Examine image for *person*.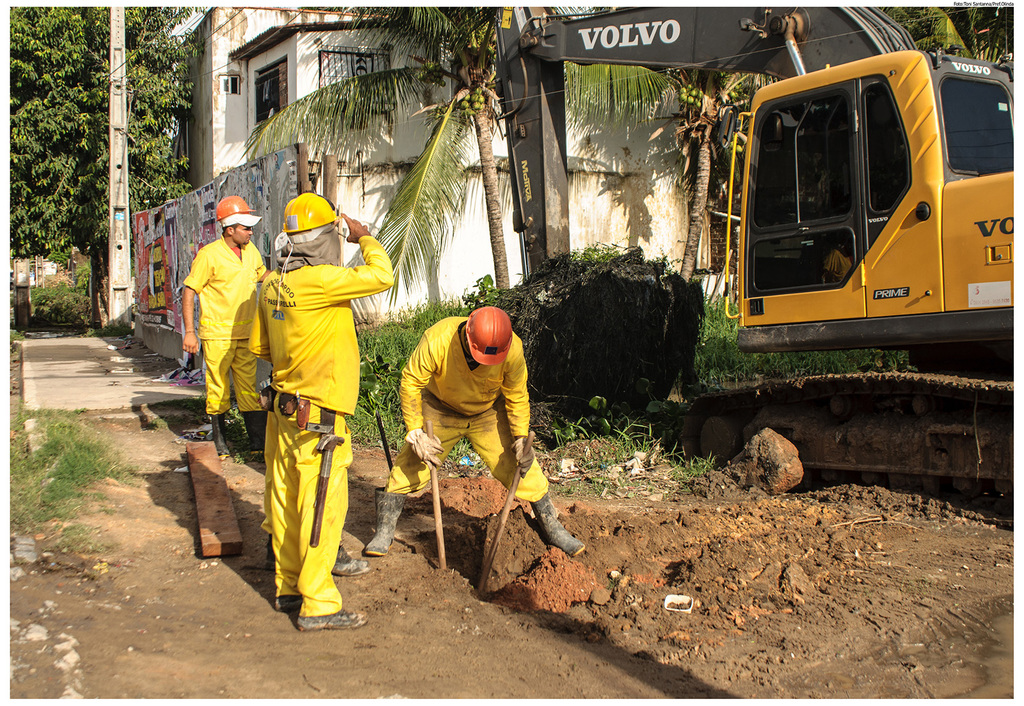
Examination result: BBox(177, 195, 271, 466).
